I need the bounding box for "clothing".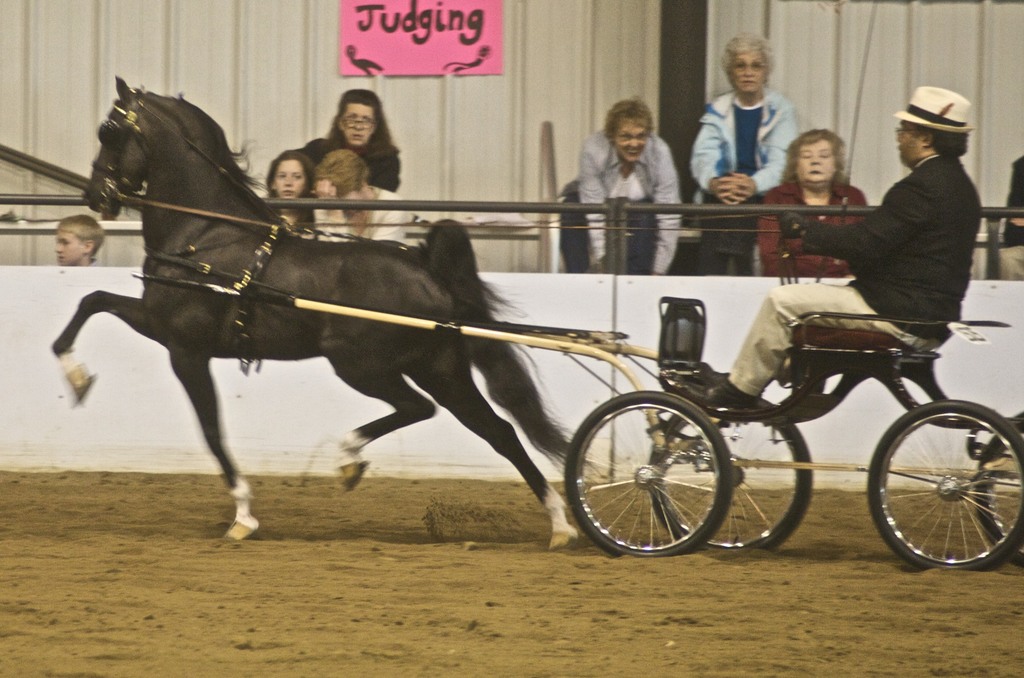
Here it is: rect(755, 179, 883, 280).
